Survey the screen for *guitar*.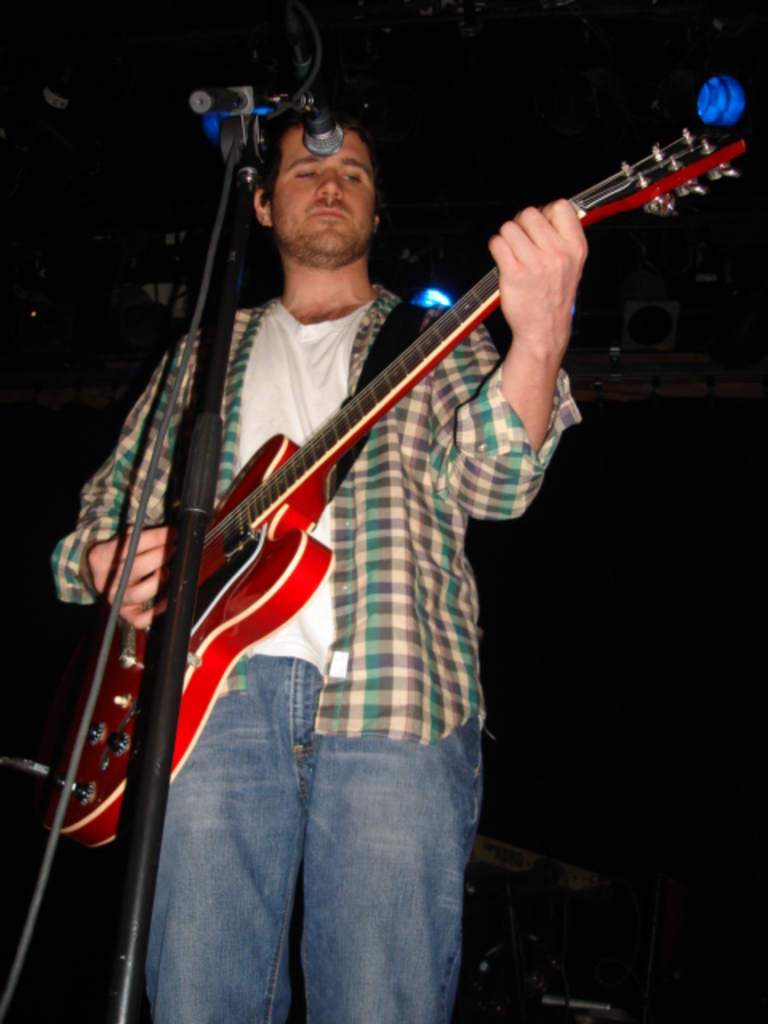
Survey found: bbox=(38, 122, 747, 846).
